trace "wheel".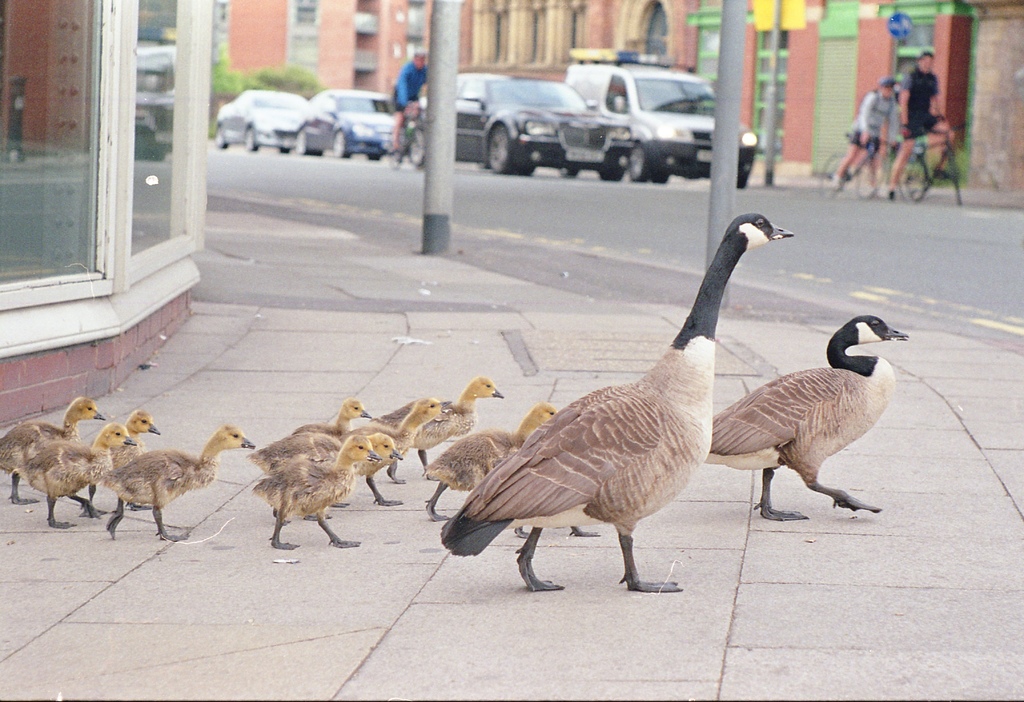
Traced to bbox=(292, 131, 321, 156).
